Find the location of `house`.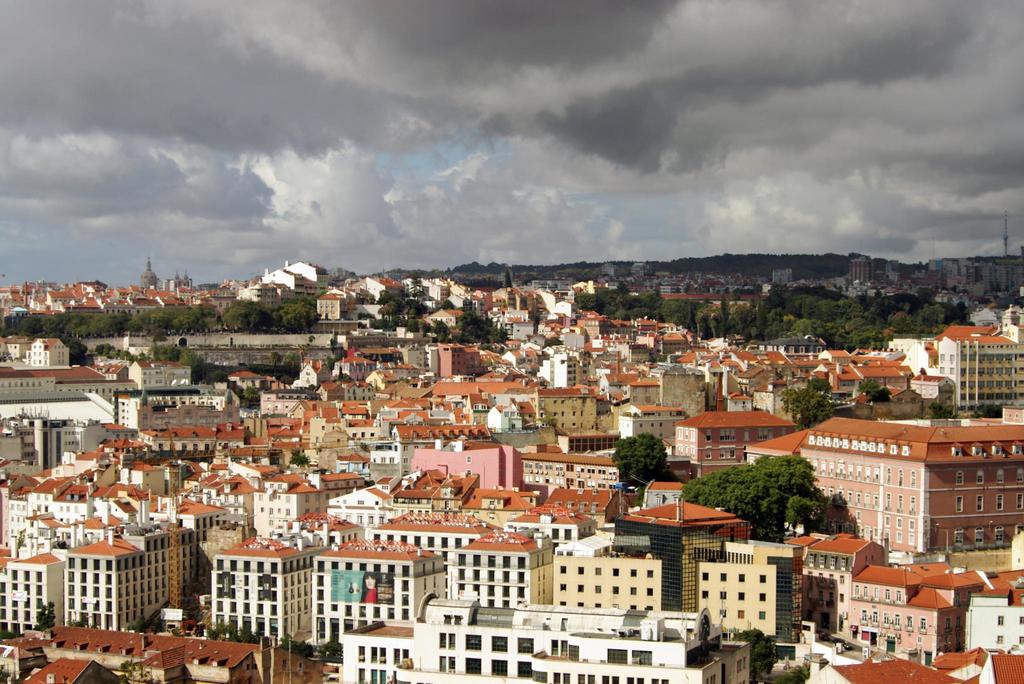
Location: (x1=556, y1=356, x2=584, y2=392).
